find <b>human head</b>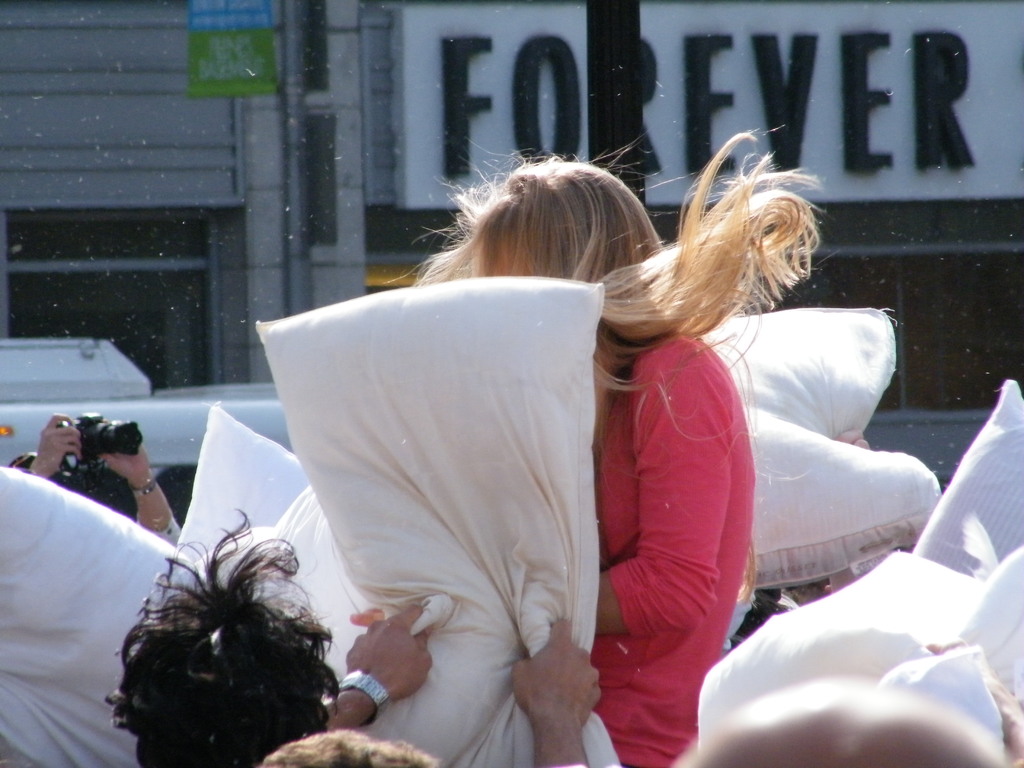
[x1=399, y1=148, x2=831, y2=394]
